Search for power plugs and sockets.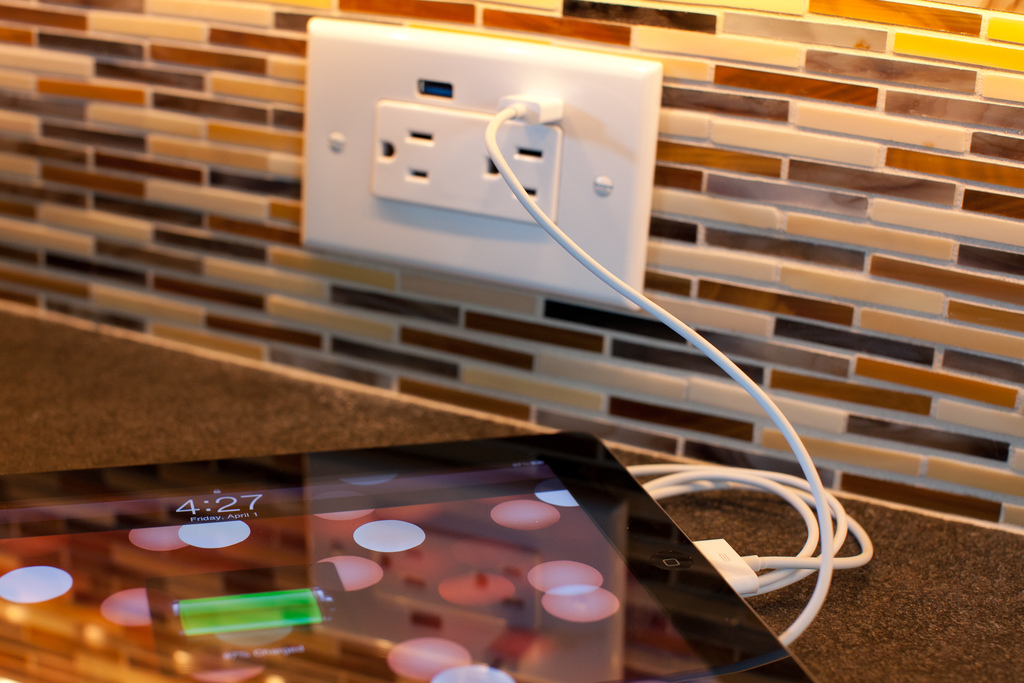
Found at 696, 536, 758, 594.
